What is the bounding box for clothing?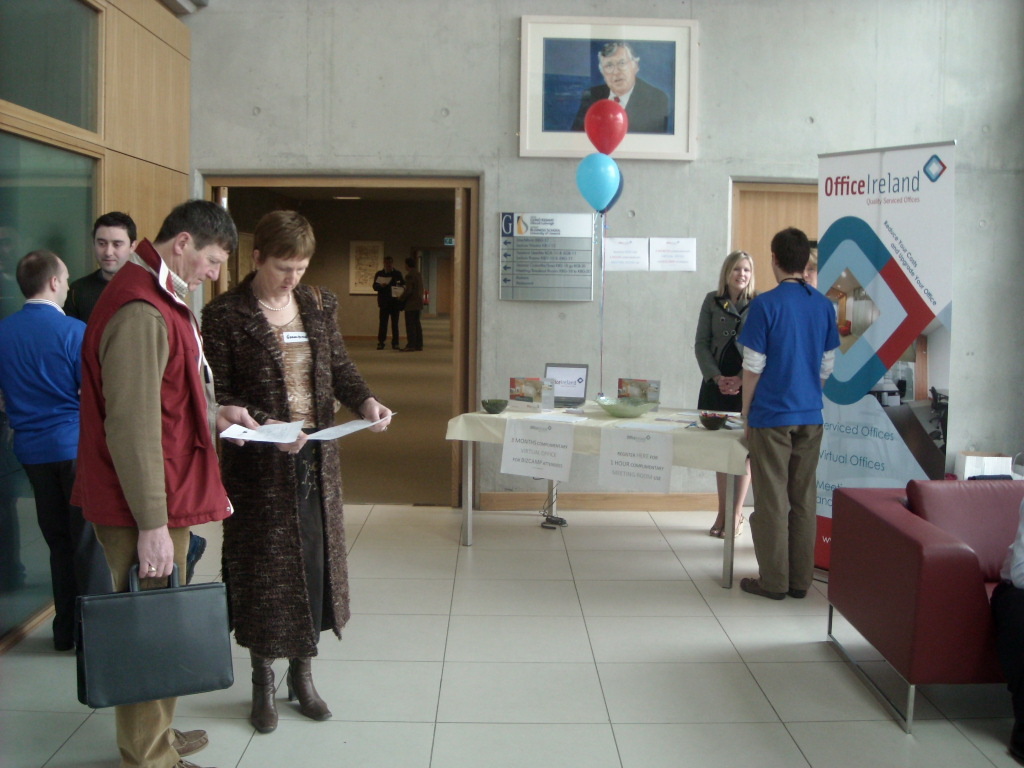
(2, 297, 90, 641).
